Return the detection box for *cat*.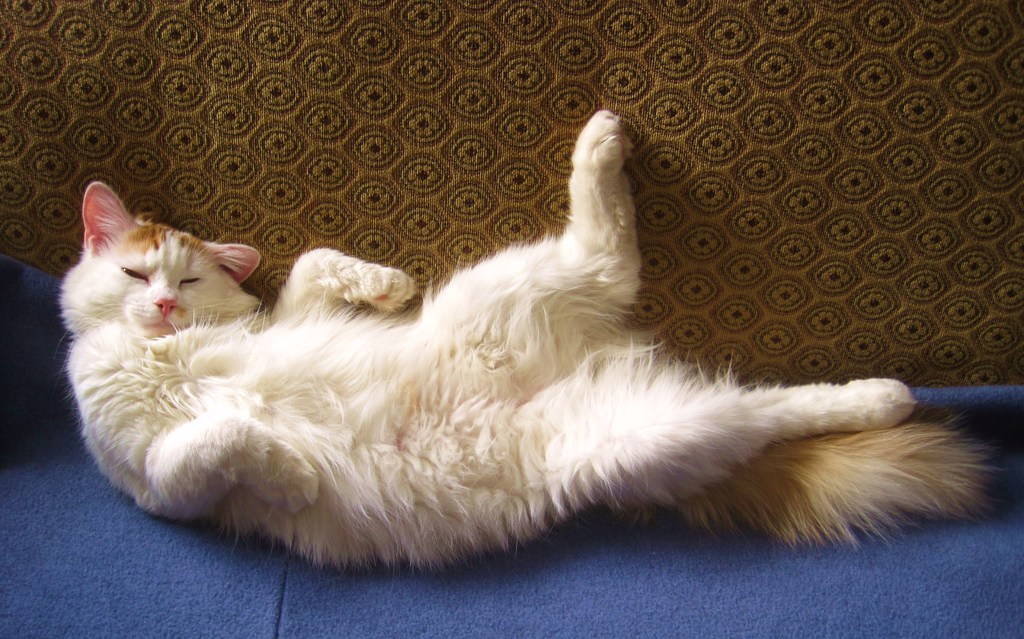
54, 104, 1000, 576.
